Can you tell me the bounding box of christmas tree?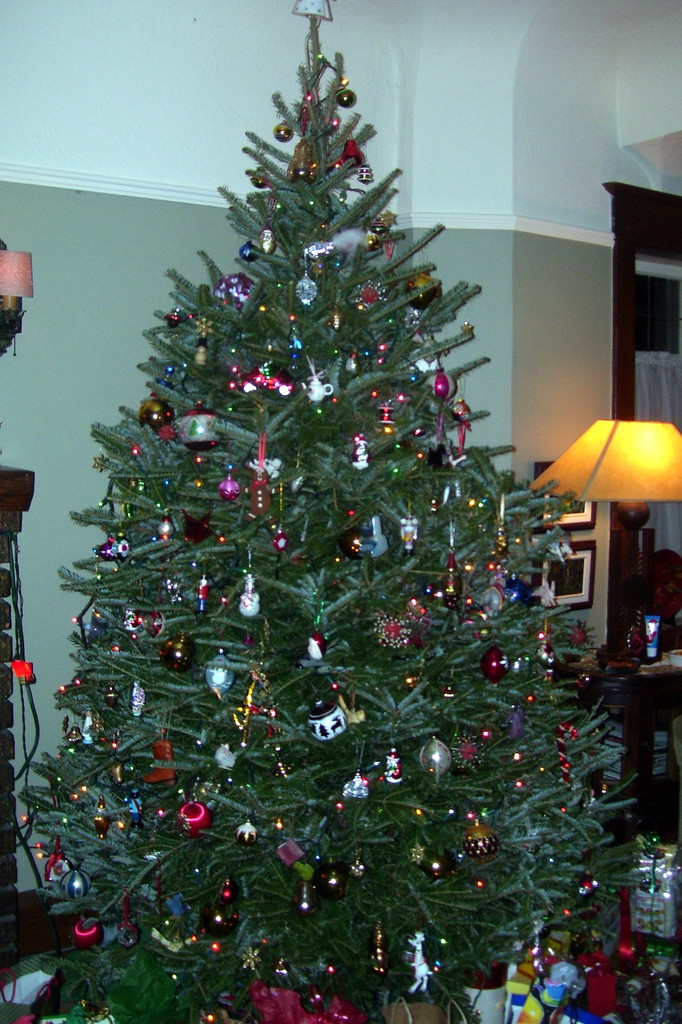
BBox(13, 1, 643, 1023).
